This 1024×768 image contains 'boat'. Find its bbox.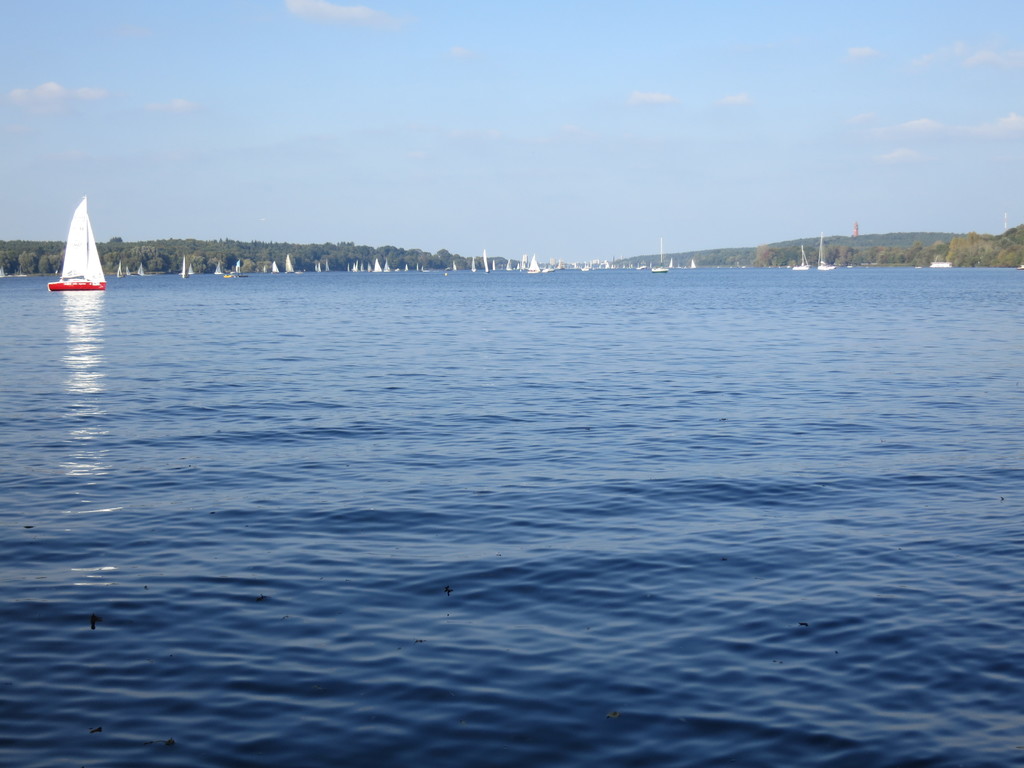
box=[488, 257, 497, 274].
